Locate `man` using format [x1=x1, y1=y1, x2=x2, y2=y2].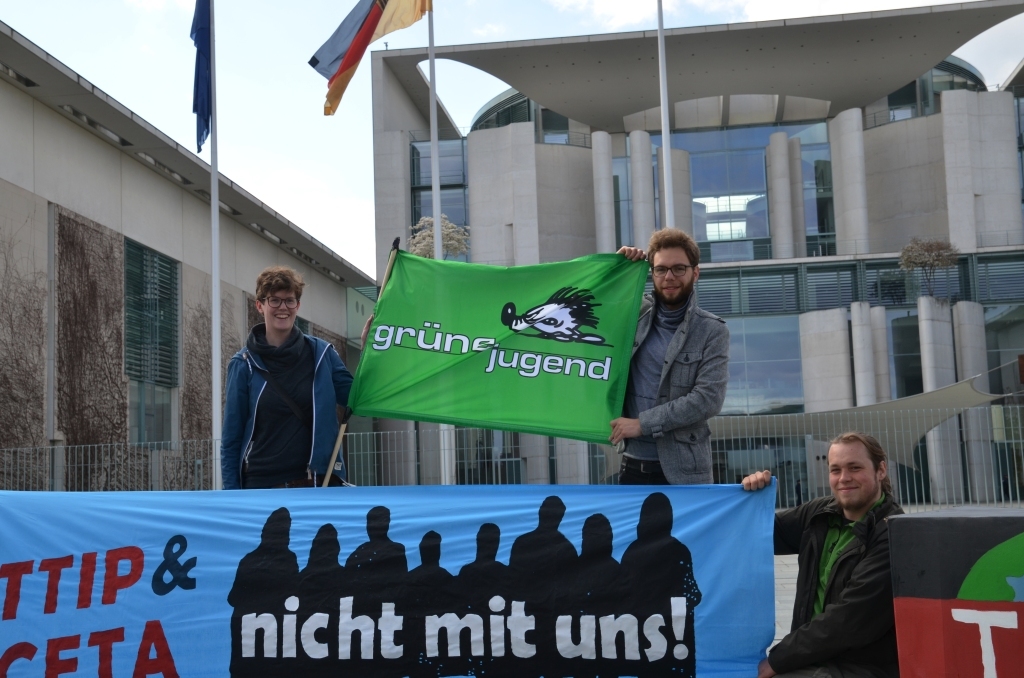
[x1=737, y1=436, x2=936, y2=677].
